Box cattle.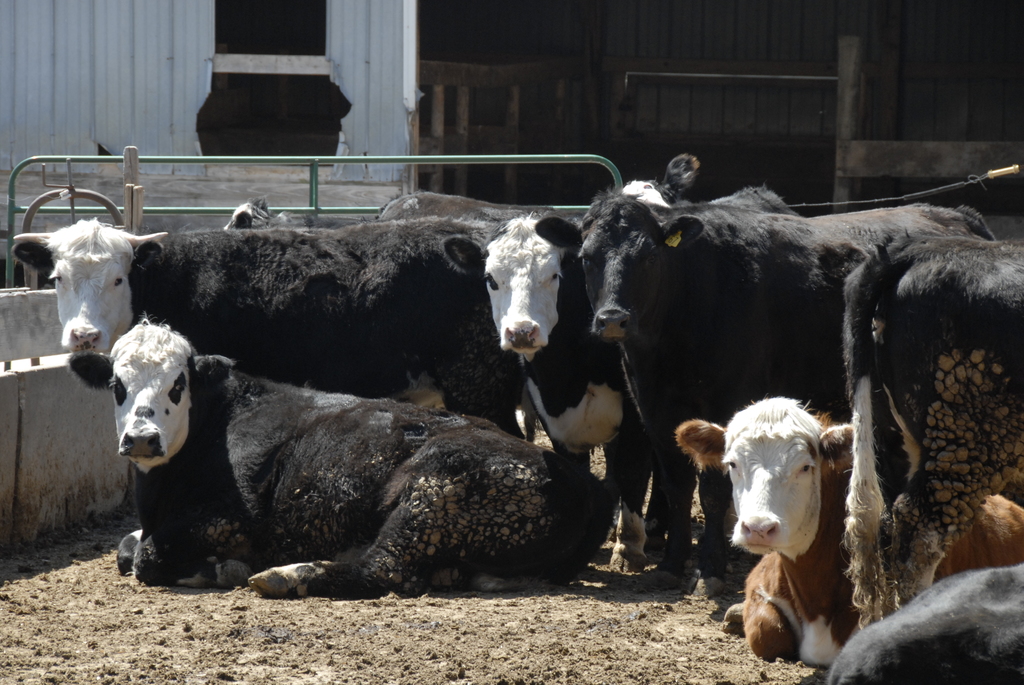
rect(534, 193, 995, 586).
